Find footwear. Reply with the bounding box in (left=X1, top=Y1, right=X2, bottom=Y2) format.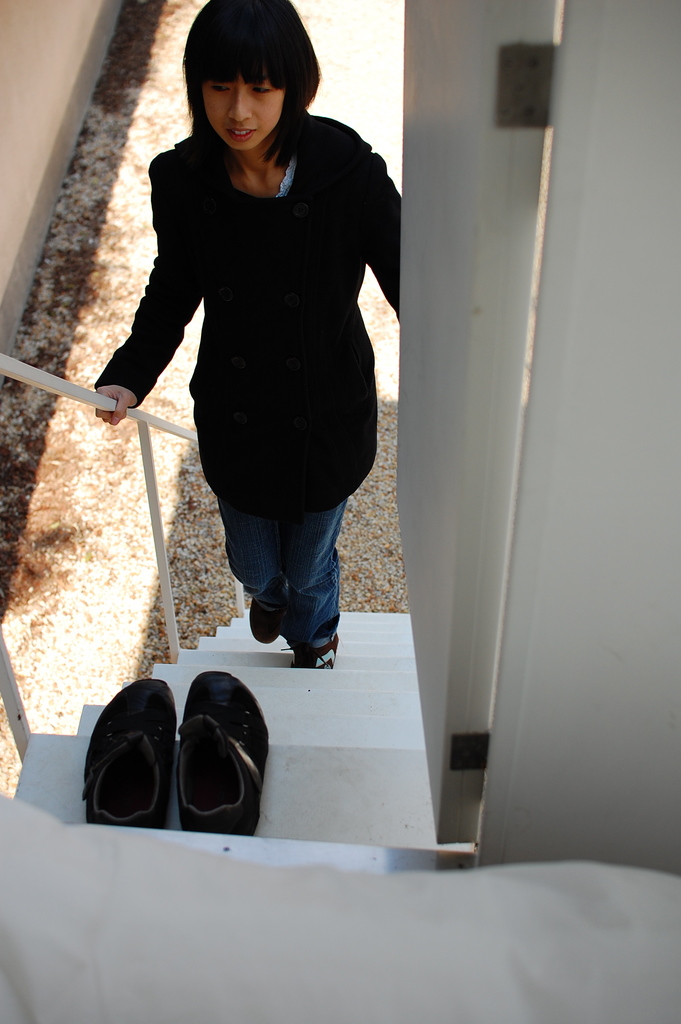
(left=165, top=676, right=279, bottom=836).
